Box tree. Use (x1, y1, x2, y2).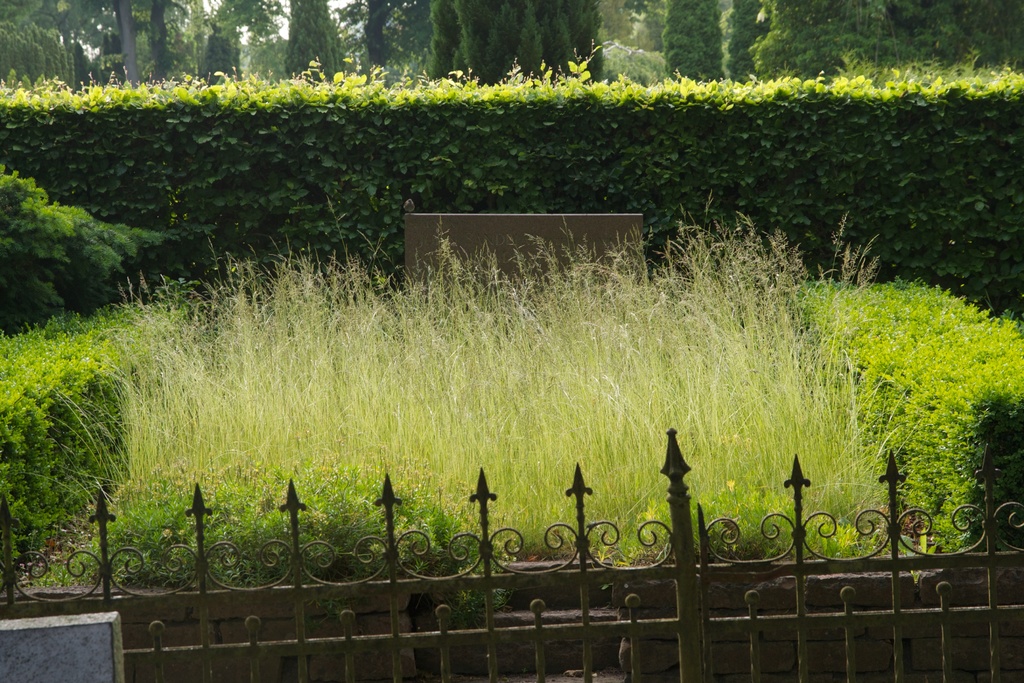
(0, 0, 1020, 95).
